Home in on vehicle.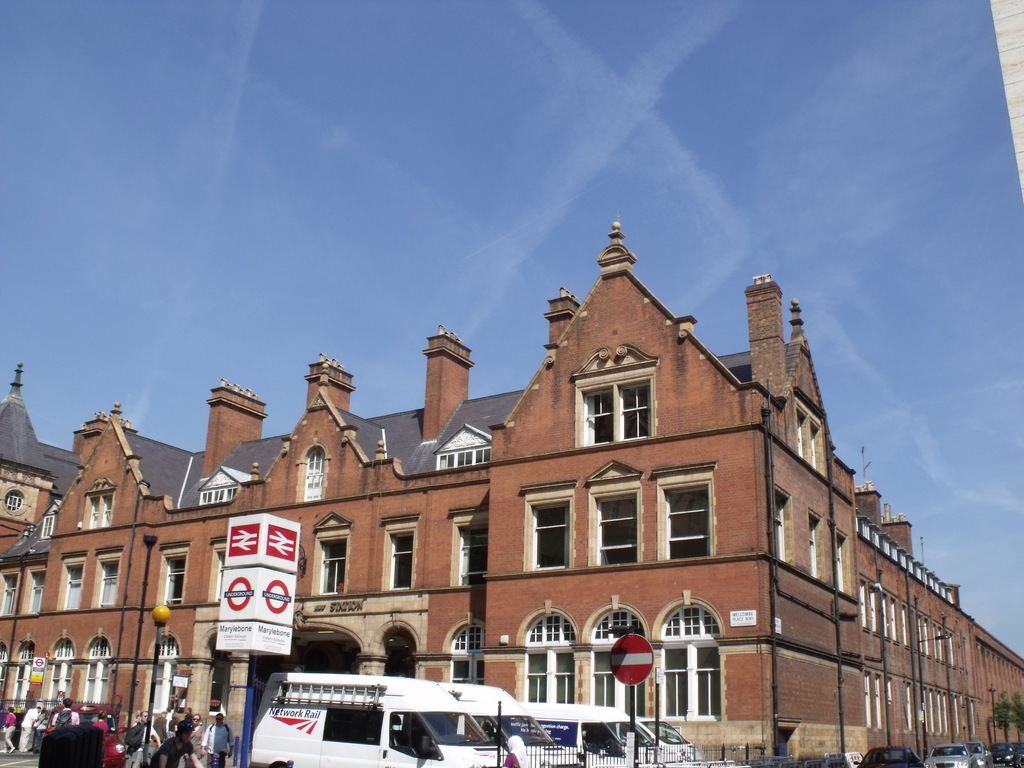
Homed in at [525,700,676,767].
